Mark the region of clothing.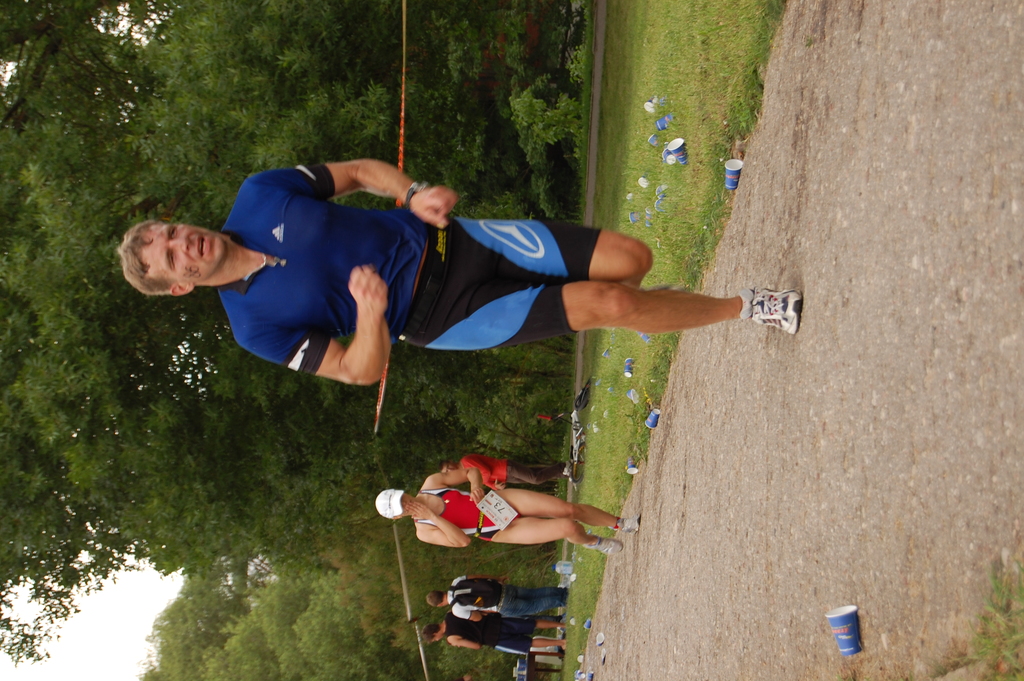
Region: {"x1": 184, "y1": 154, "x2": 651, "y2": 402}.
